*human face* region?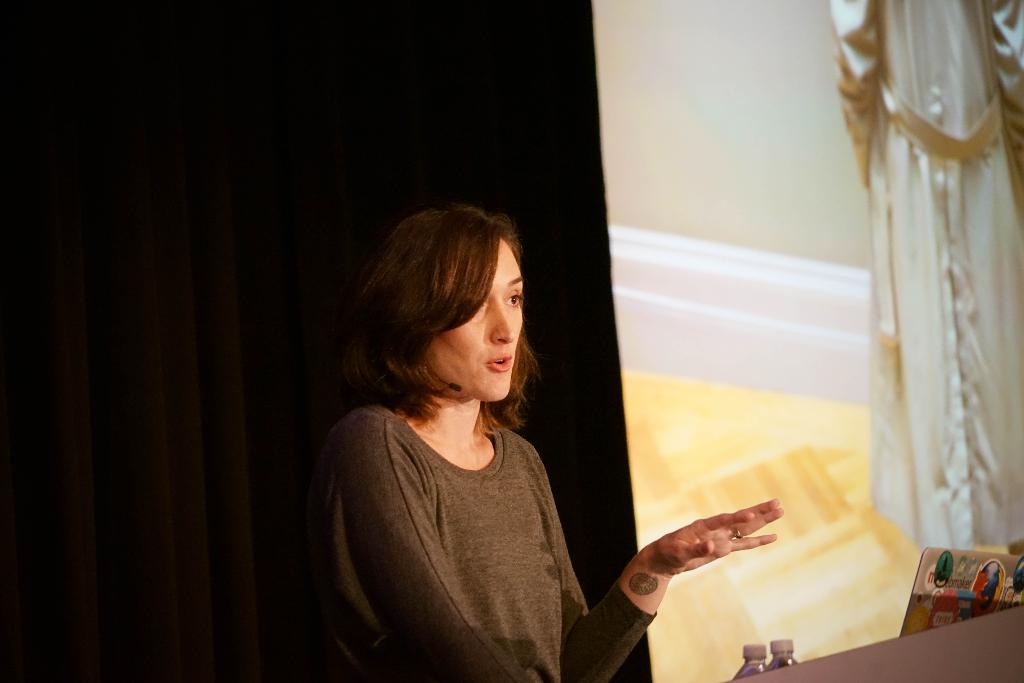
[x1=428, y1=239, x2=522, y2=400]
